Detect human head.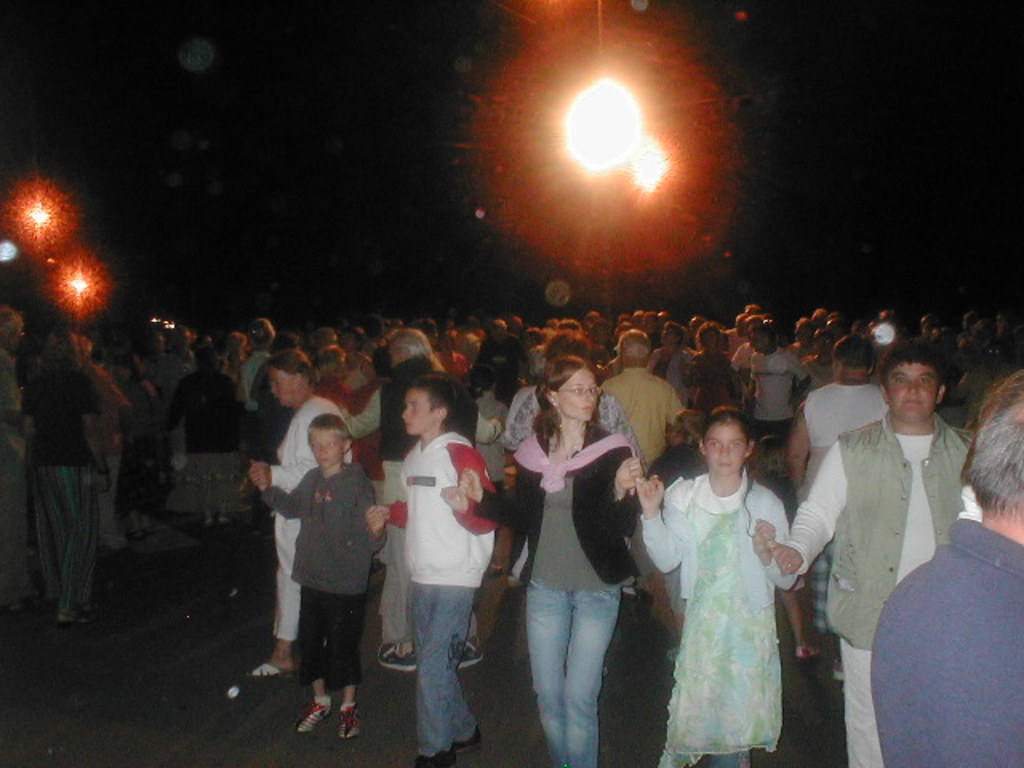
Detected at 389/328/429/366.
